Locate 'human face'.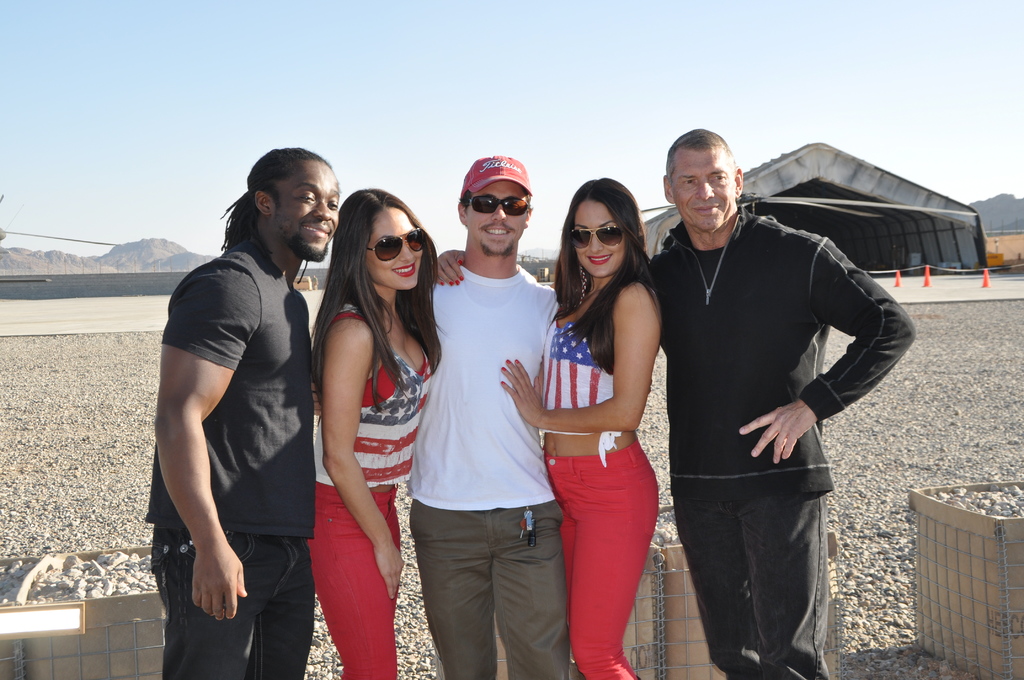
Bounding box: 366,207,422,290.
